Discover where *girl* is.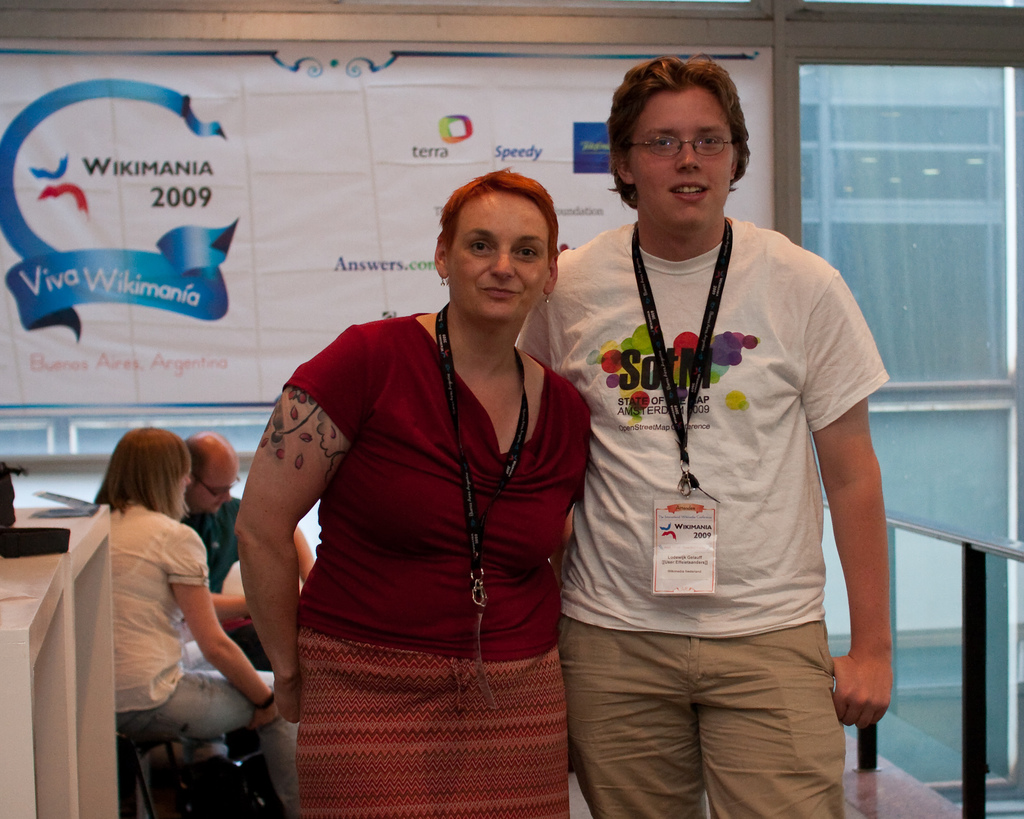
Discovered at 228/177/571/818.
